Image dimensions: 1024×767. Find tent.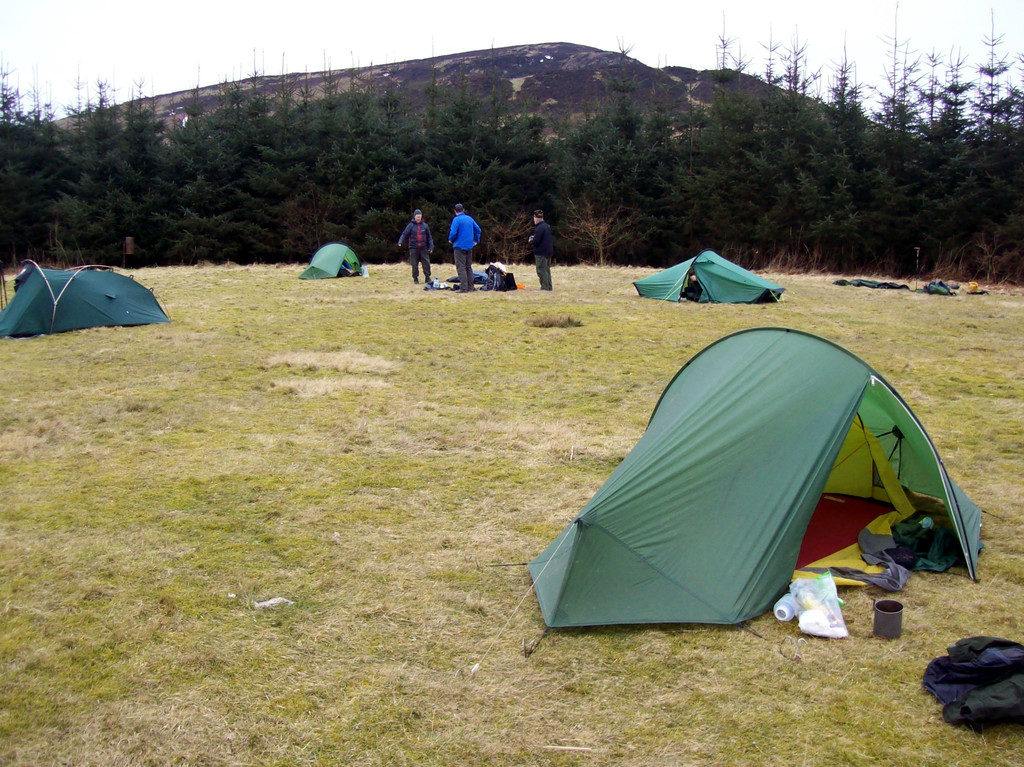
471:327:979:675.
